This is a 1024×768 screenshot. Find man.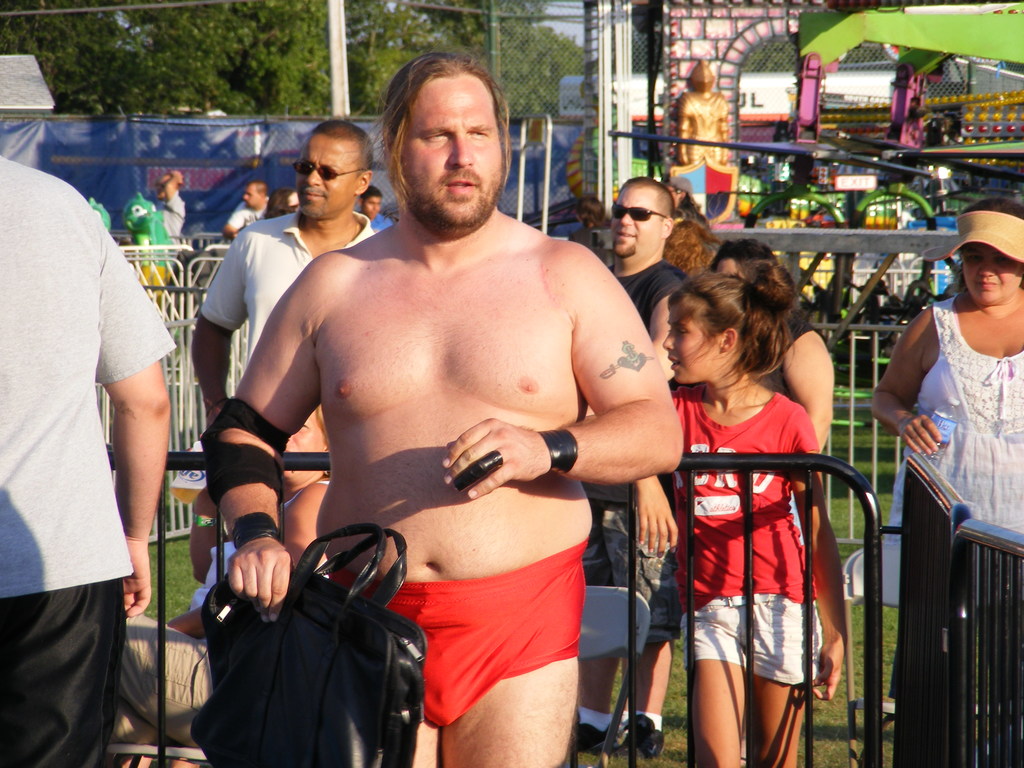
Bounding box: [x1=154, y1=172, x2=188, y2=244].
